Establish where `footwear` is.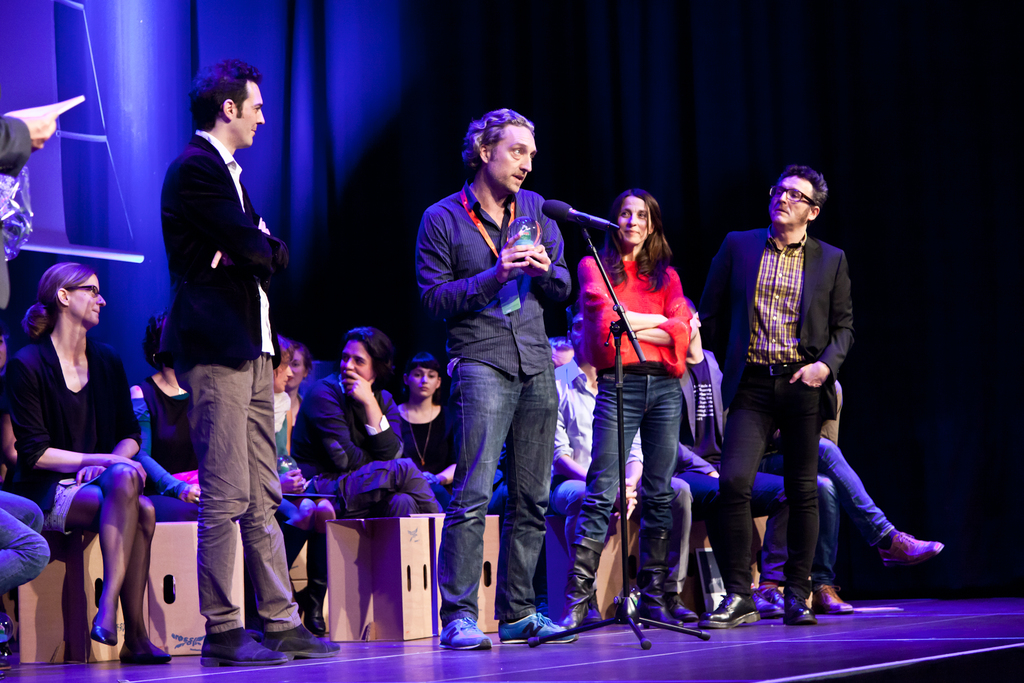
Established at rect(753, 577, 791, 614).
